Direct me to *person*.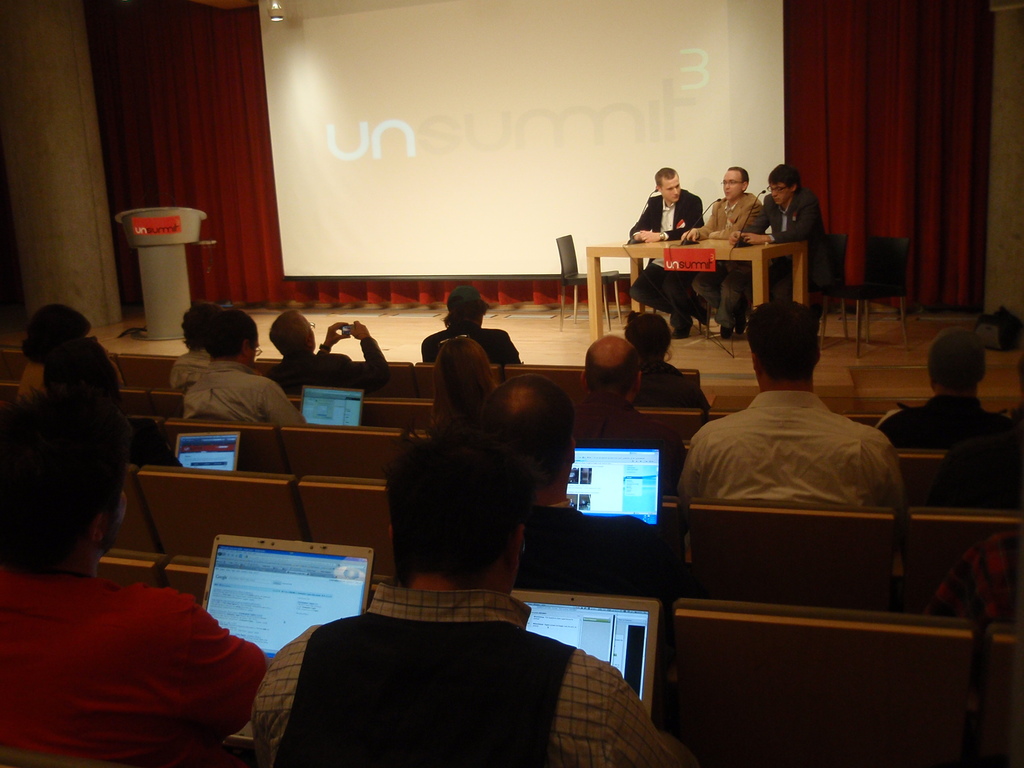
Direction: (x1=731, y1=164, x2=828, y2=301).
